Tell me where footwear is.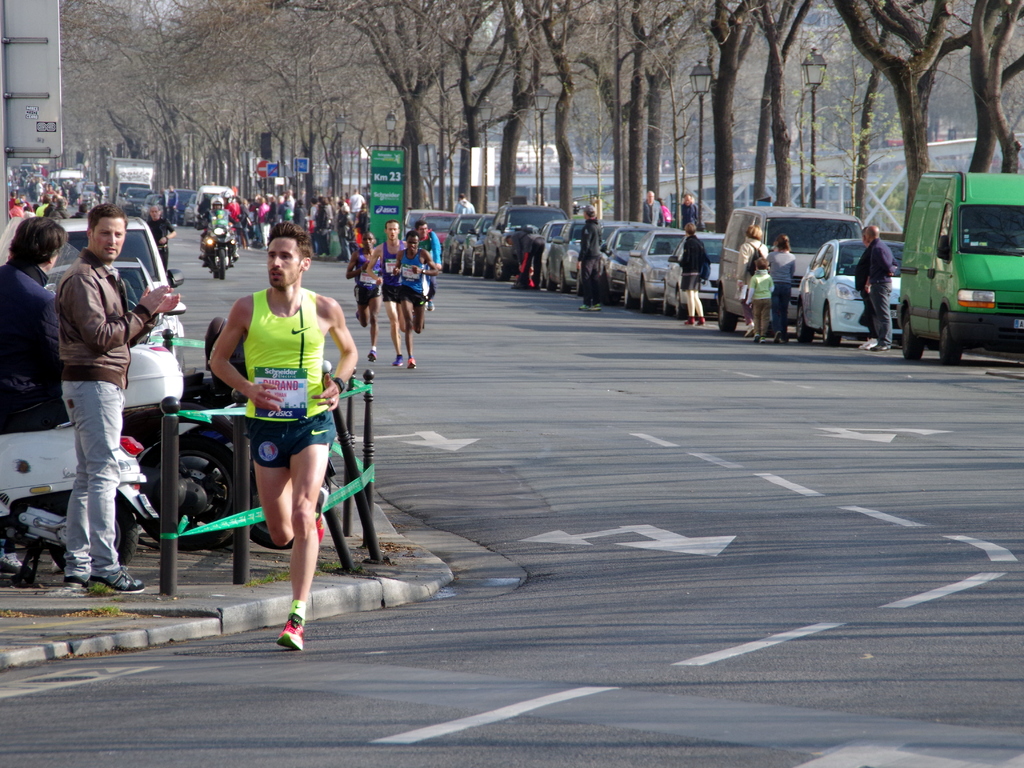
footwear is at rect(688, 317, 698, 320).
